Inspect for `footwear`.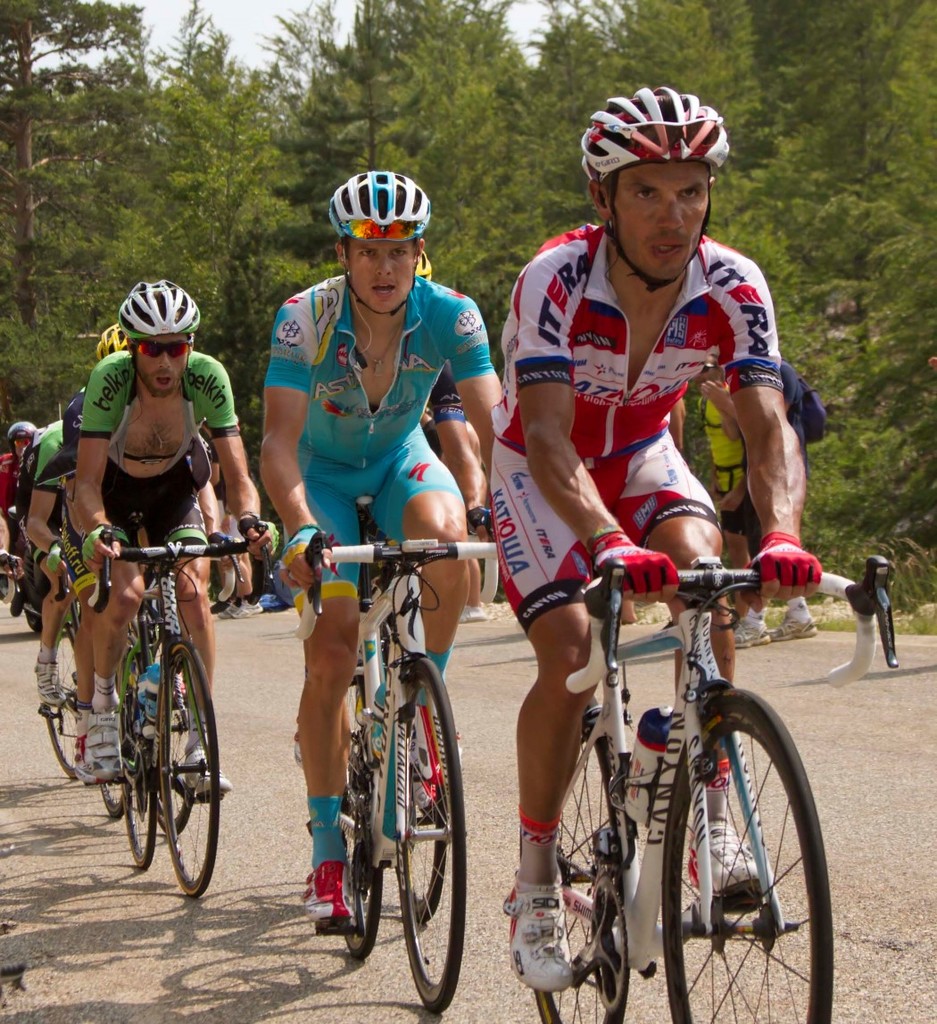
Inspection: 409/706/461/824.
